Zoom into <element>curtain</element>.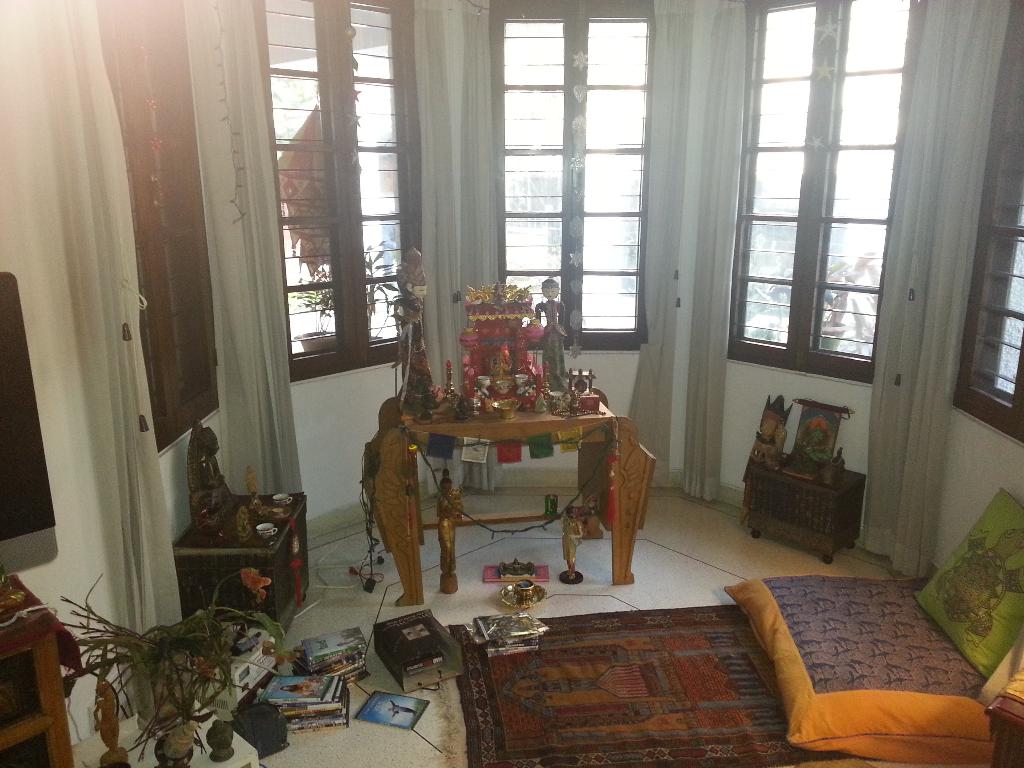
Zoom target: l=639, t=12, r=746, b=467.
